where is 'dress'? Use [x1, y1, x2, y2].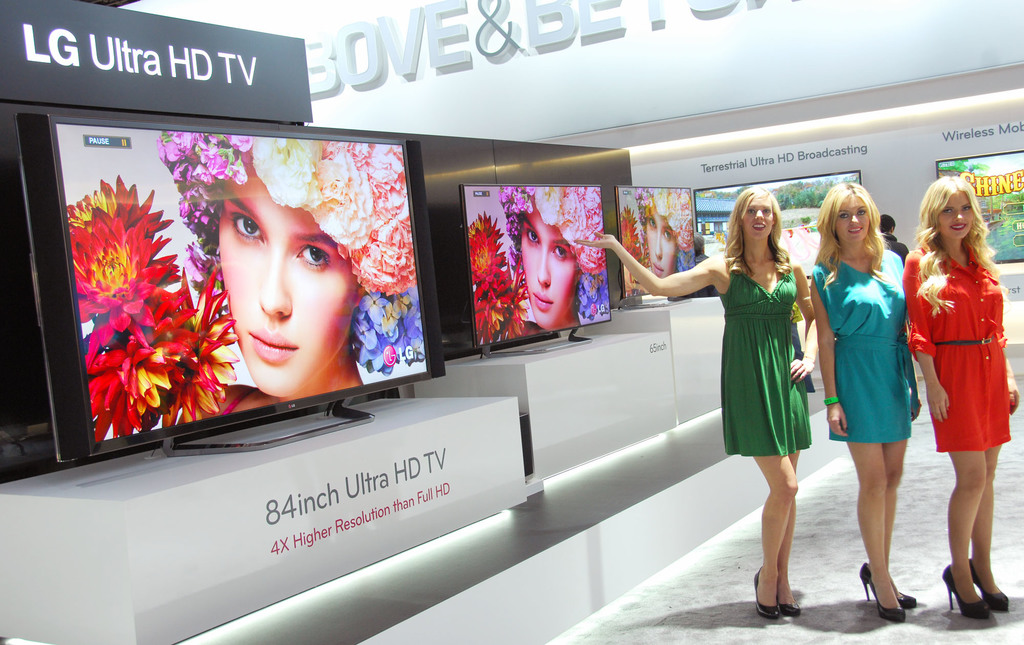
[900, 235, 1011, 453].
